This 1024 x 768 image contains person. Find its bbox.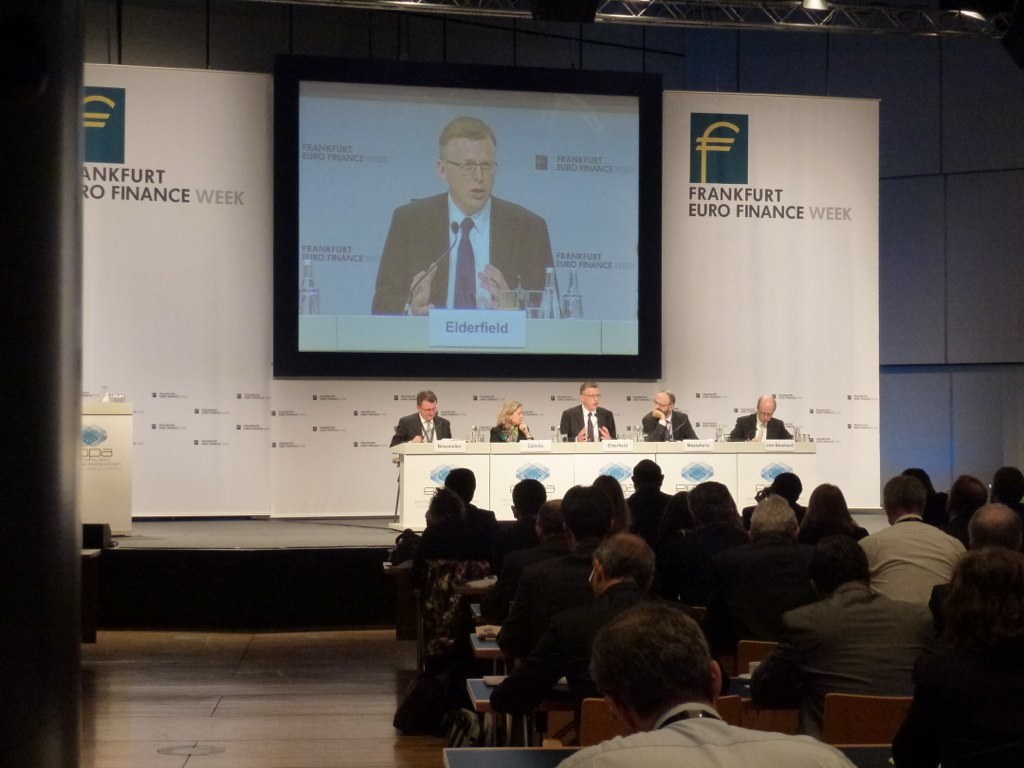
<box>718,399,792,443</box>.
